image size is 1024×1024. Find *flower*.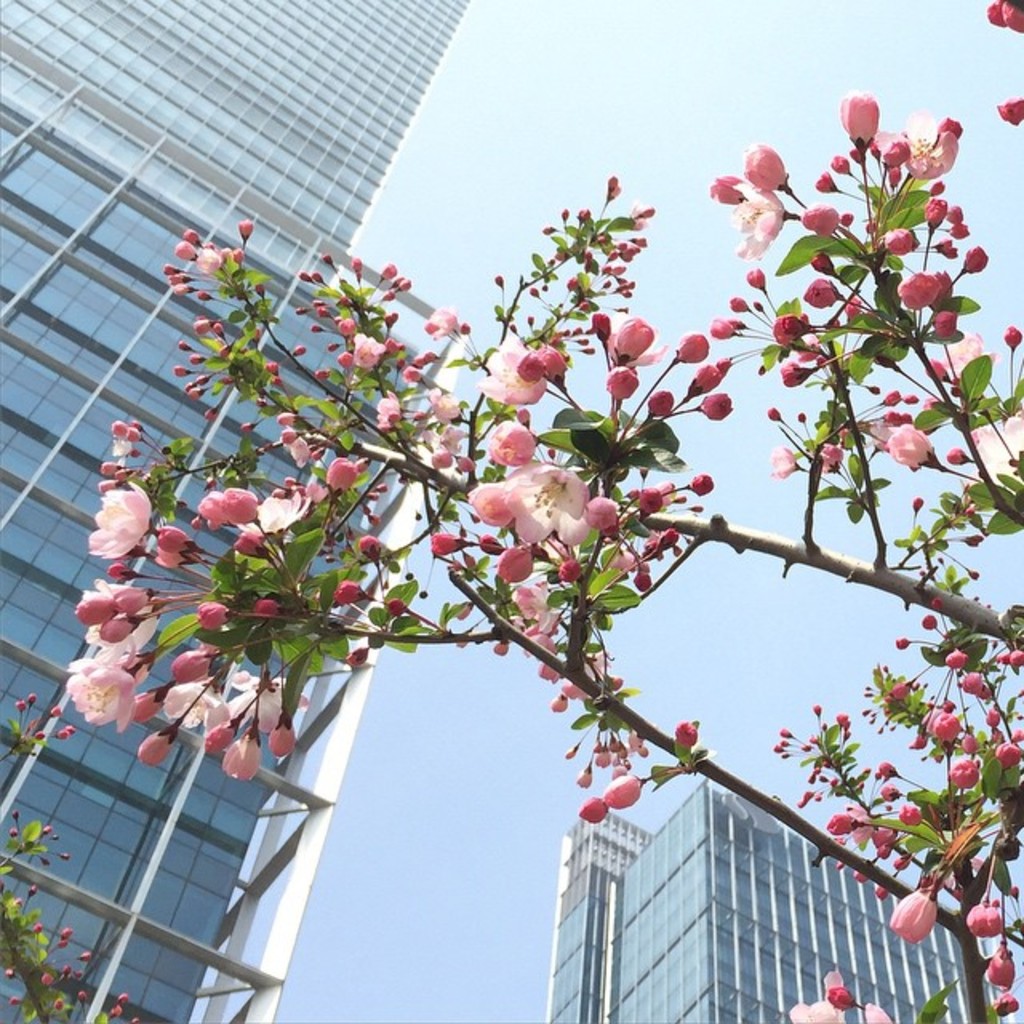
(x1=314, y1=450, x2=365, y2=493).
